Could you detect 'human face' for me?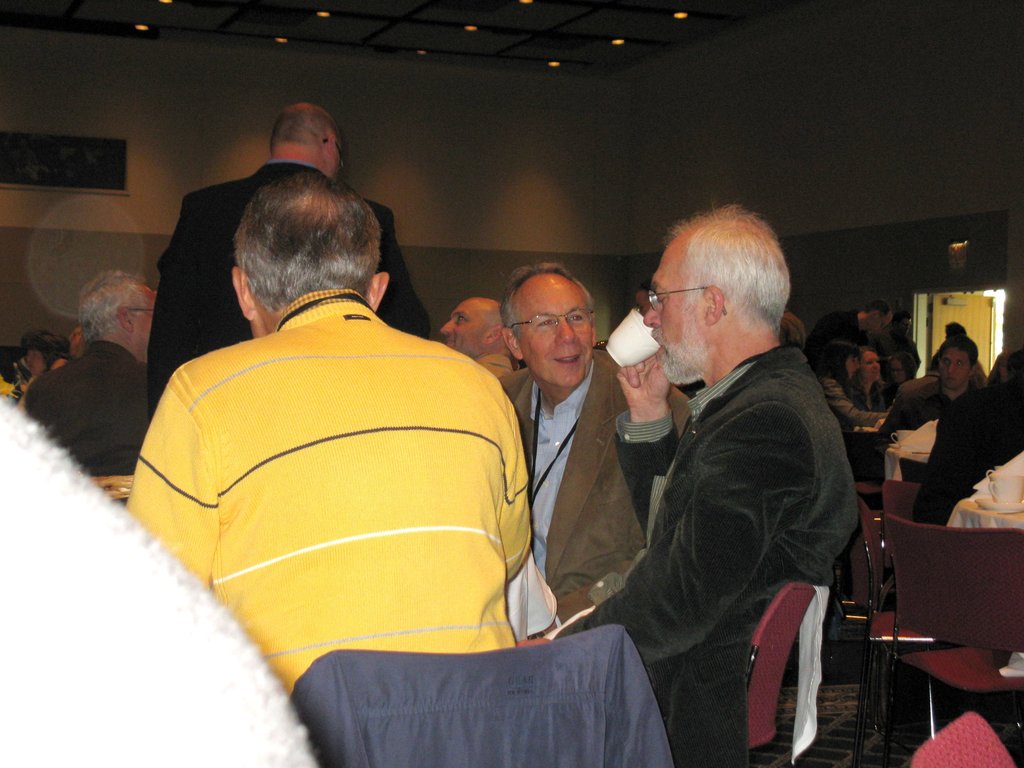
Detection result: [x1=143, y1=292, x2=156, y2=354].
